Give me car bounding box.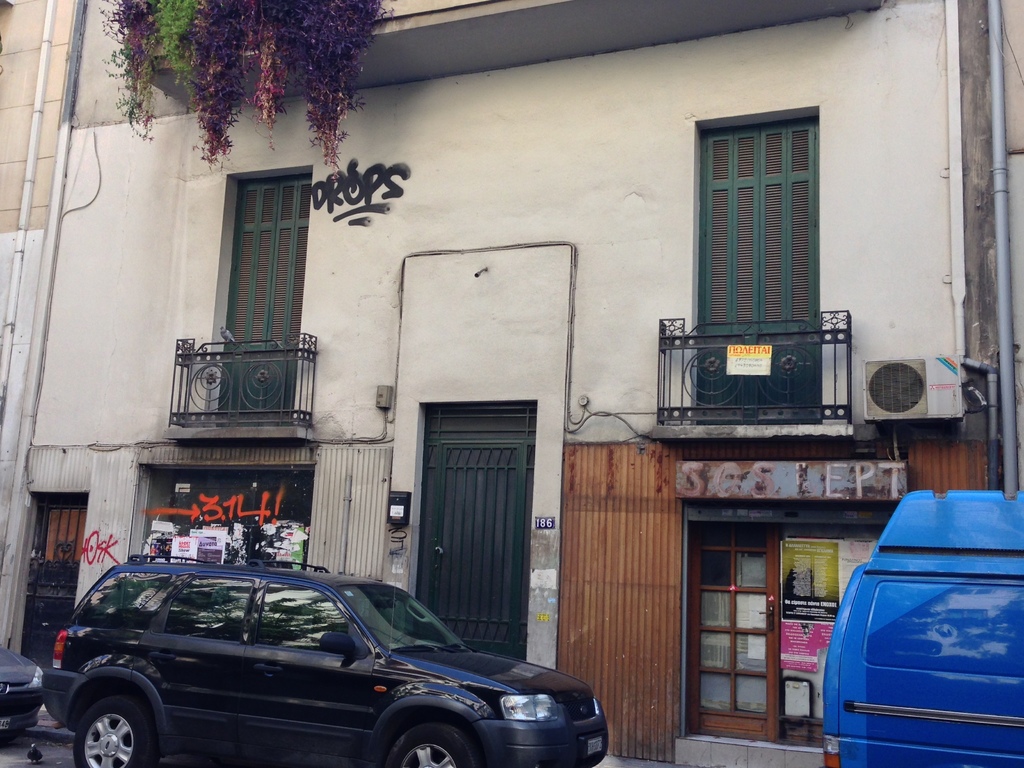
(x1=0, y1=646, x2=47, y2=738).
